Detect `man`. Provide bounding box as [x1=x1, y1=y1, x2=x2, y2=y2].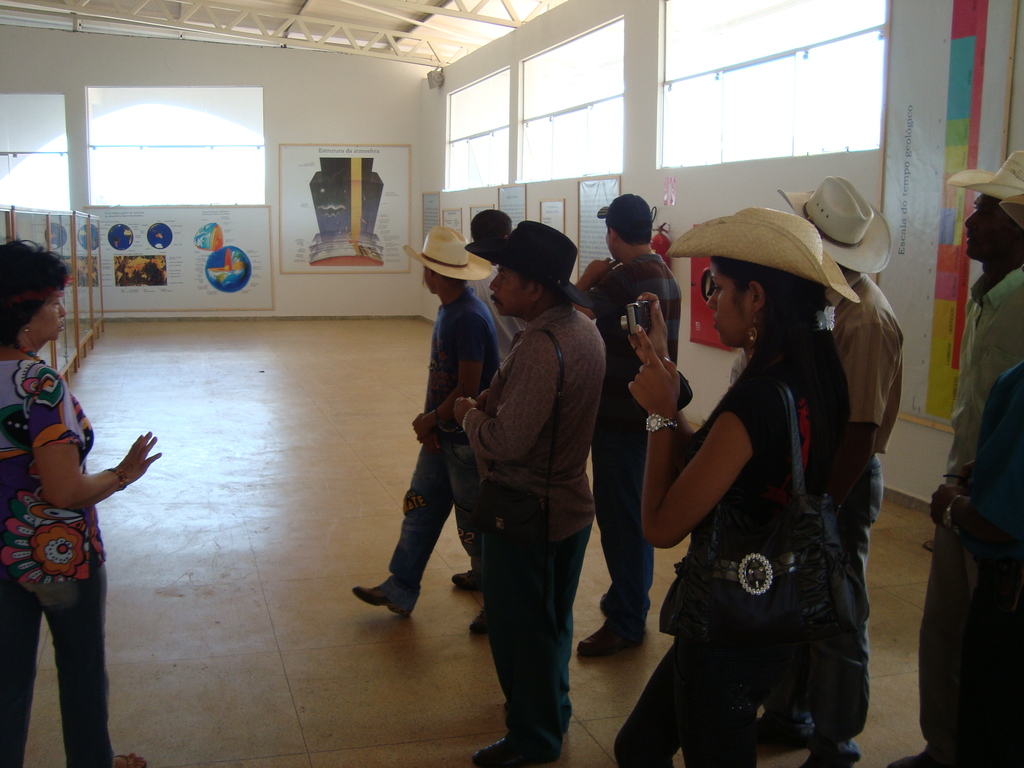
[x1=451, y1=223, x2=609, y2=767].
